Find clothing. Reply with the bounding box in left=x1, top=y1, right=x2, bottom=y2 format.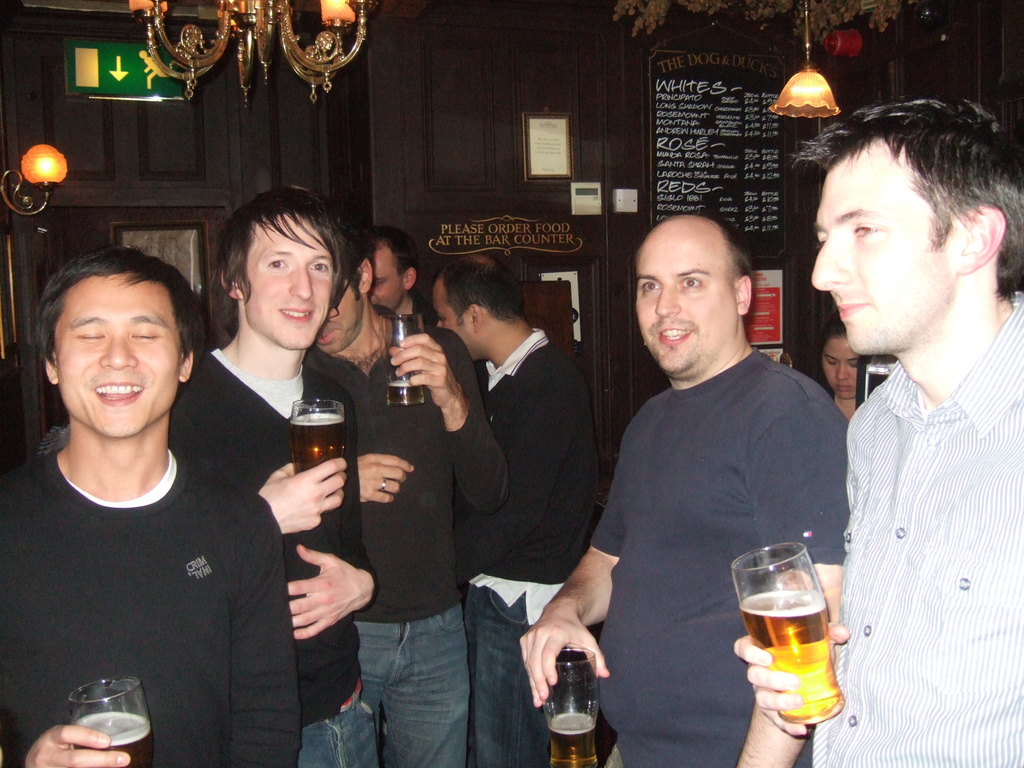
left=814, top=291, right=1023, bottom=767.
